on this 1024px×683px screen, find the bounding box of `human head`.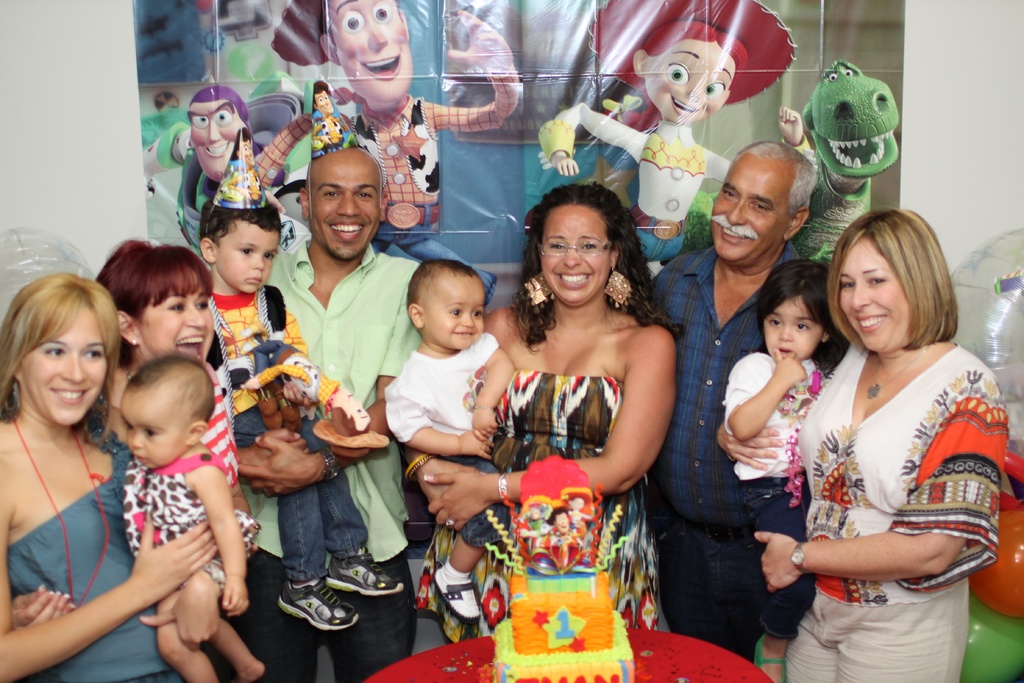
Bounding box: <bbox>296, 147, 390, 263</bbox>.
